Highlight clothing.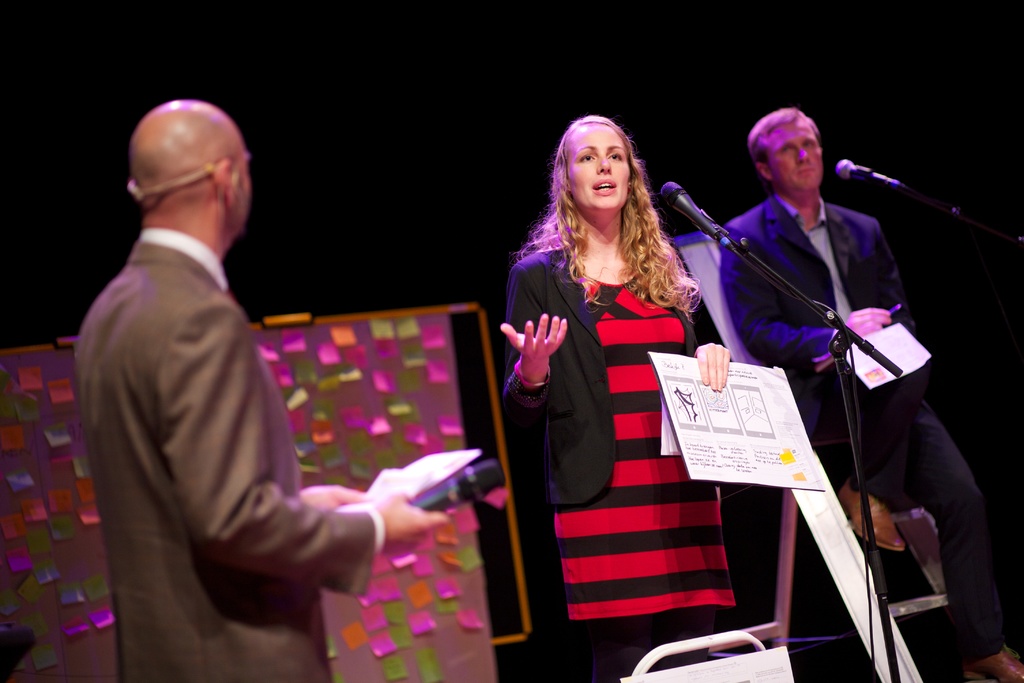
Highlighted region: 69:218:375:676.
